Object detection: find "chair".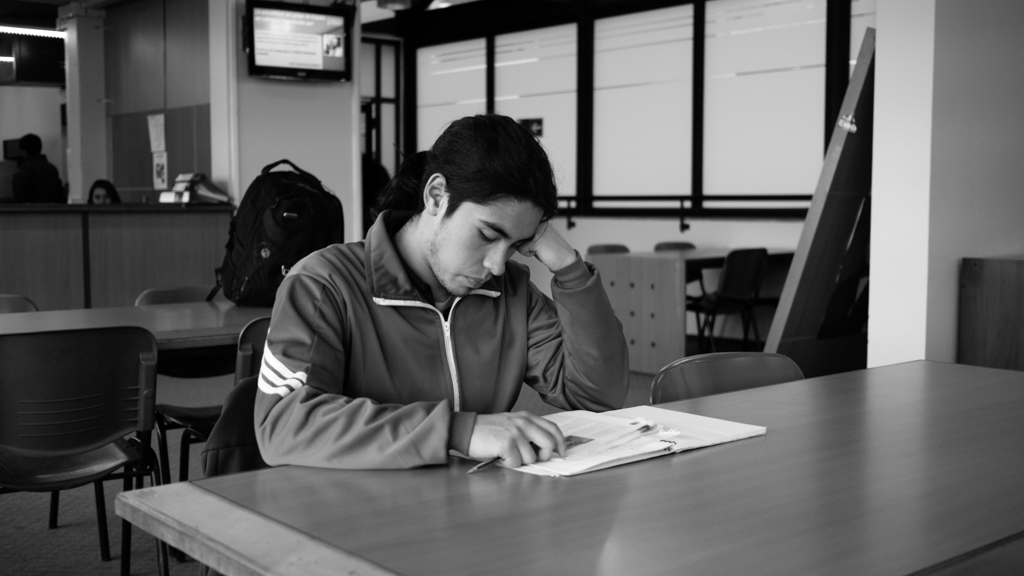
647:350:797:410.
